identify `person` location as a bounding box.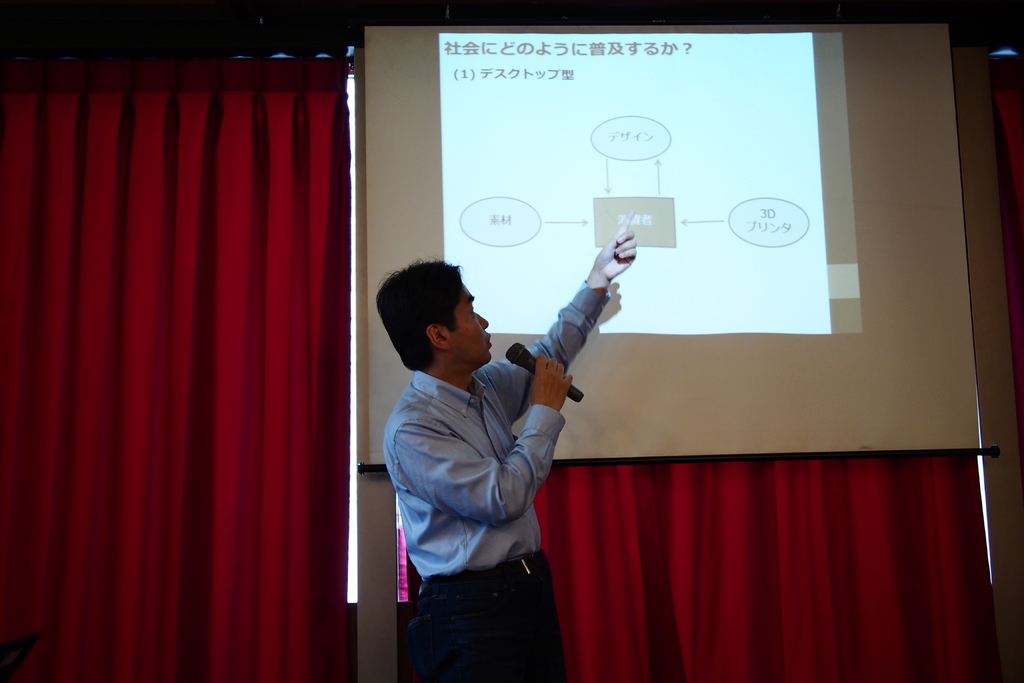
433, 206, 648, 677.
